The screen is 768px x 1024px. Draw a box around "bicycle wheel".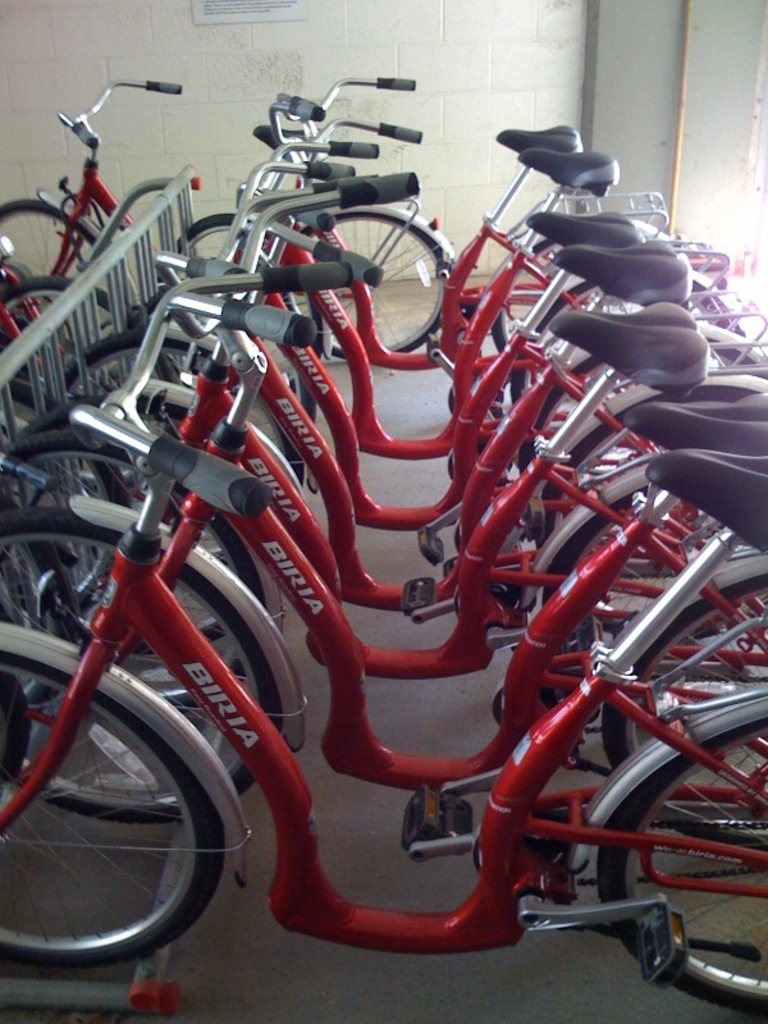
179/214/257/276.
